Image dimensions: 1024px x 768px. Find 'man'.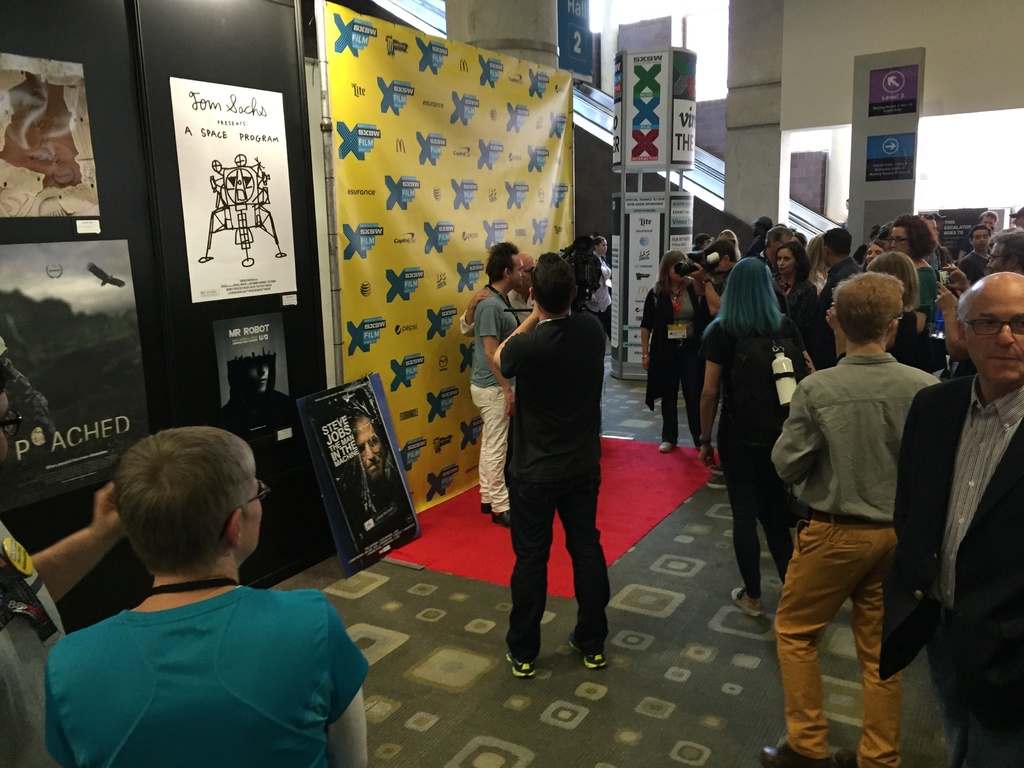
bbox=[922, 212, 938, 244].
